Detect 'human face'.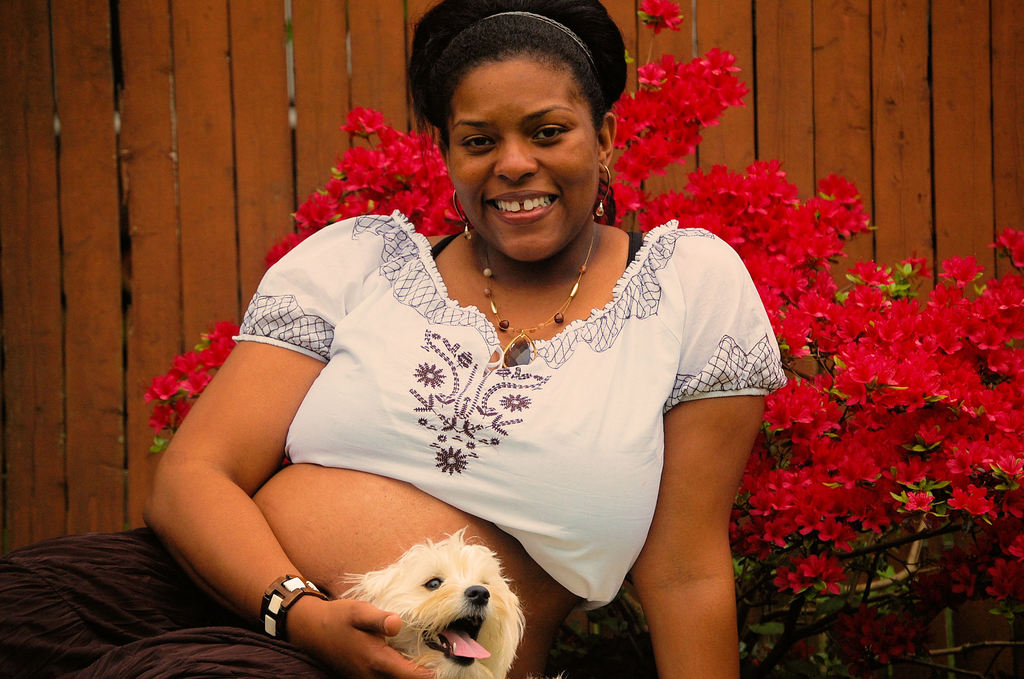
Detected at {"x1": 449, "y1": 53, "x2": 600, "y2": 265}.
